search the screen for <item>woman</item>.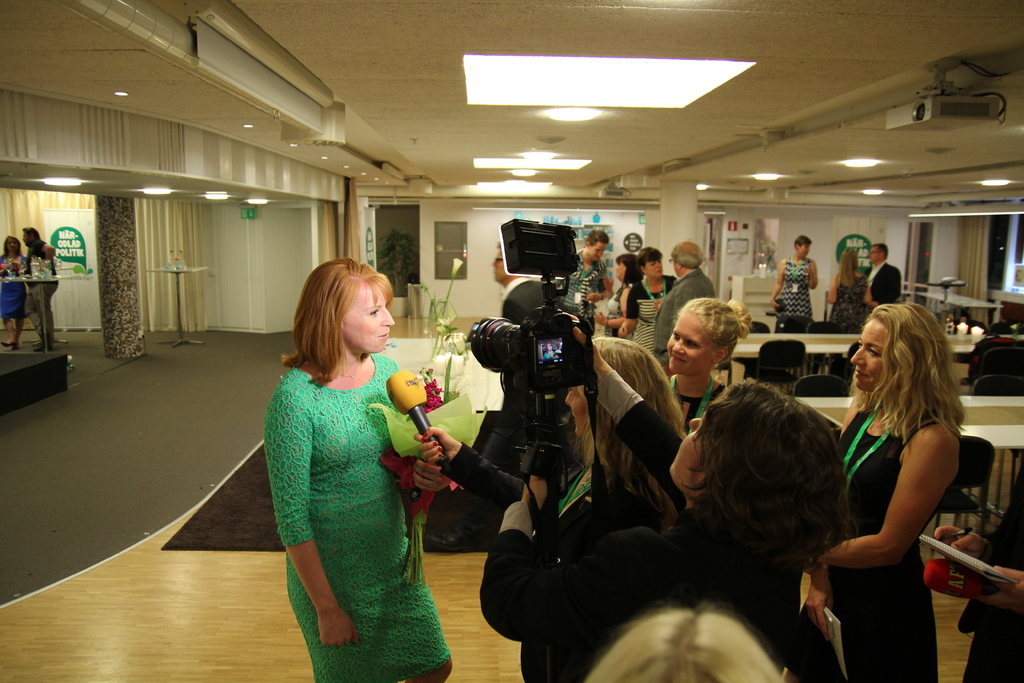
Found at box=[614, 243, 678, 362].
